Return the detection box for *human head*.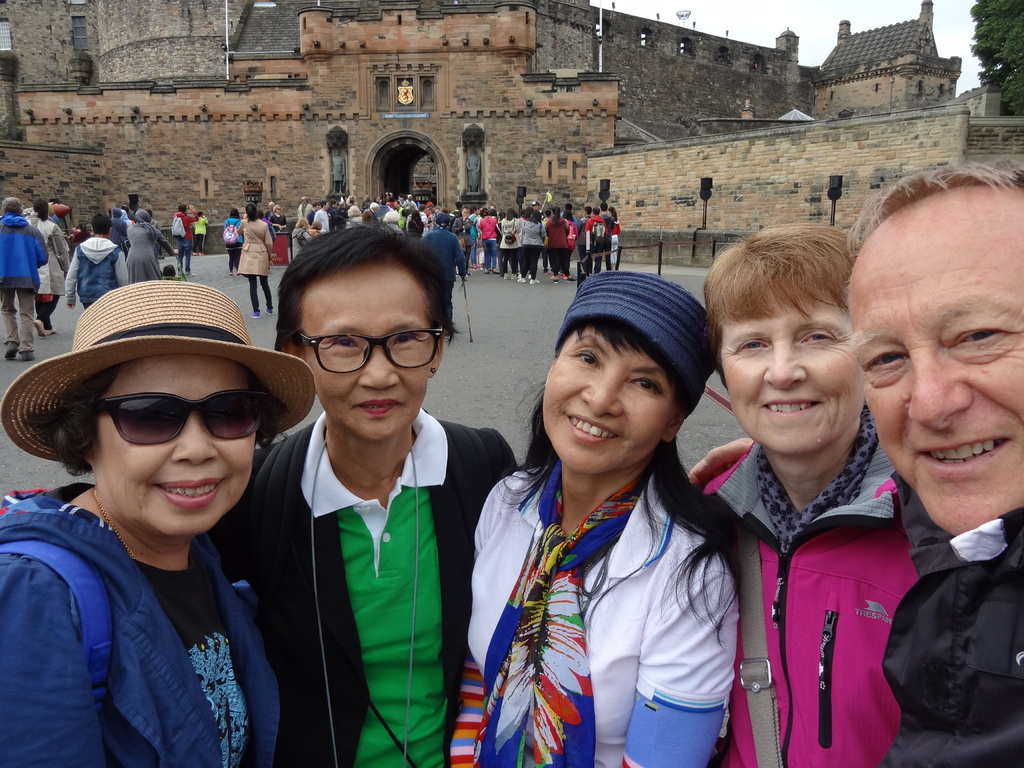
x1=322, y1=200, x2=329, y2=212.
